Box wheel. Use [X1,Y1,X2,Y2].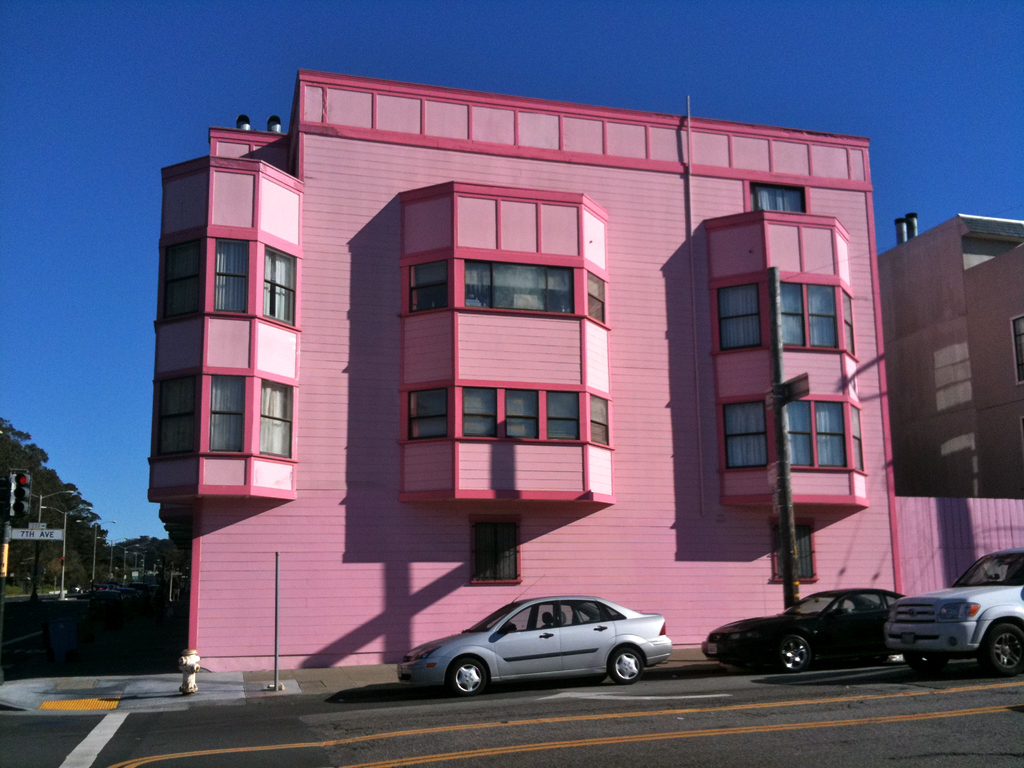
[740,658,767,669].
